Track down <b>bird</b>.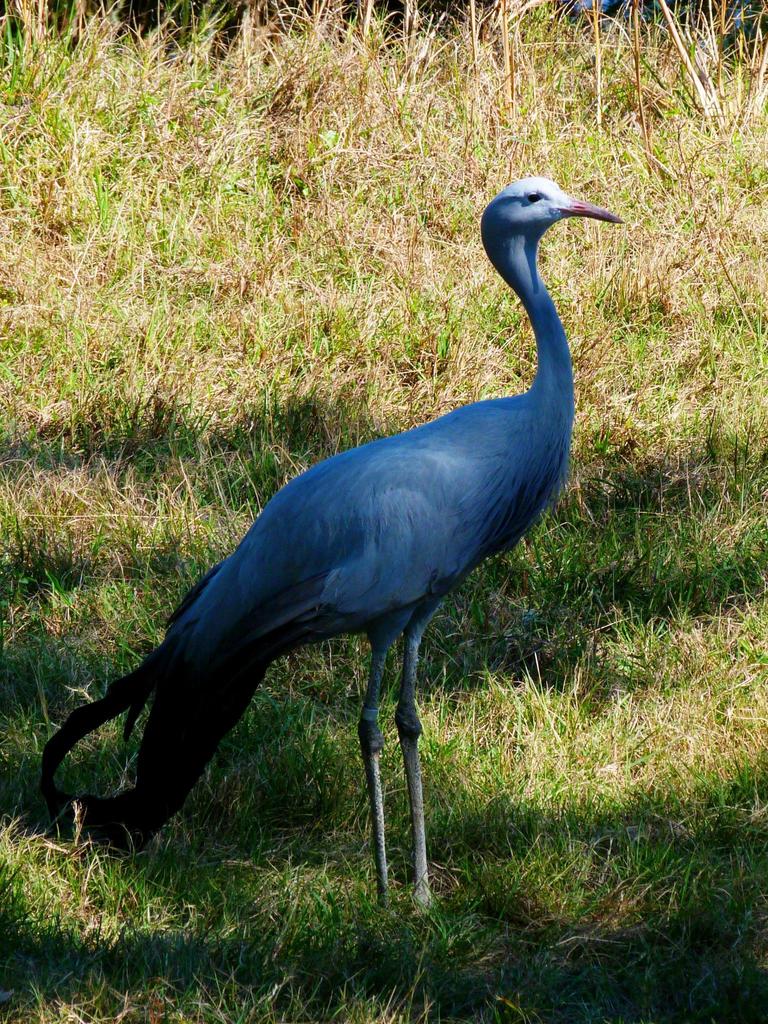
Tracked to region(38, 175, 626, 916).
